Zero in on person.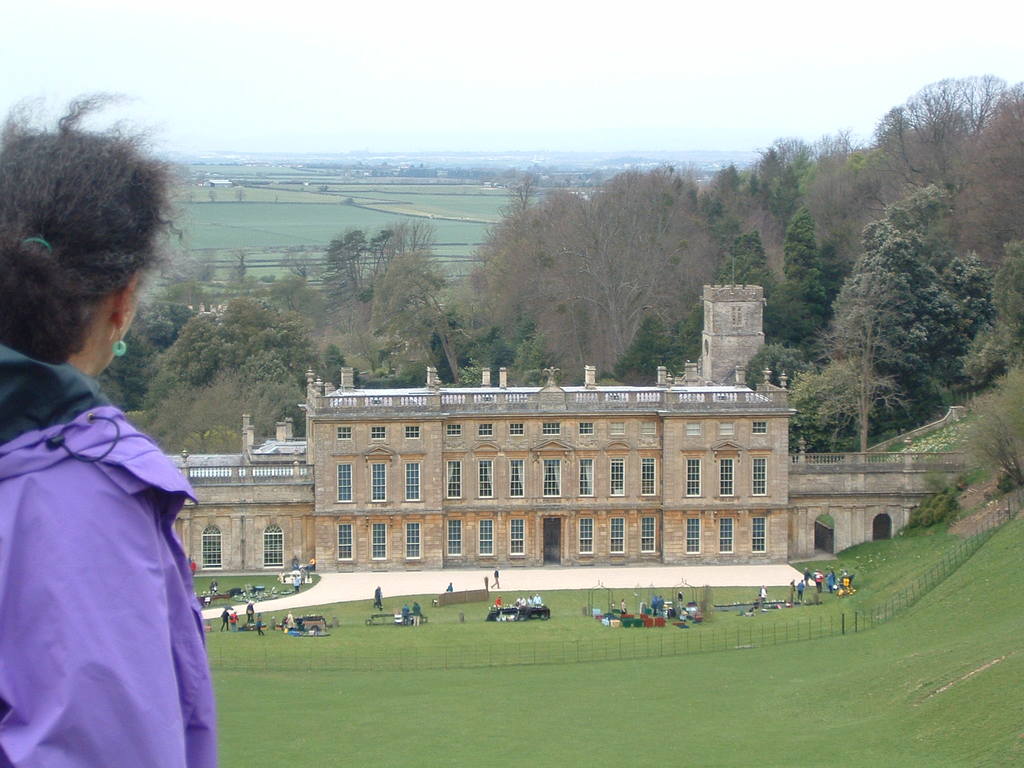
Zeroed in: 445/582/453/593.
